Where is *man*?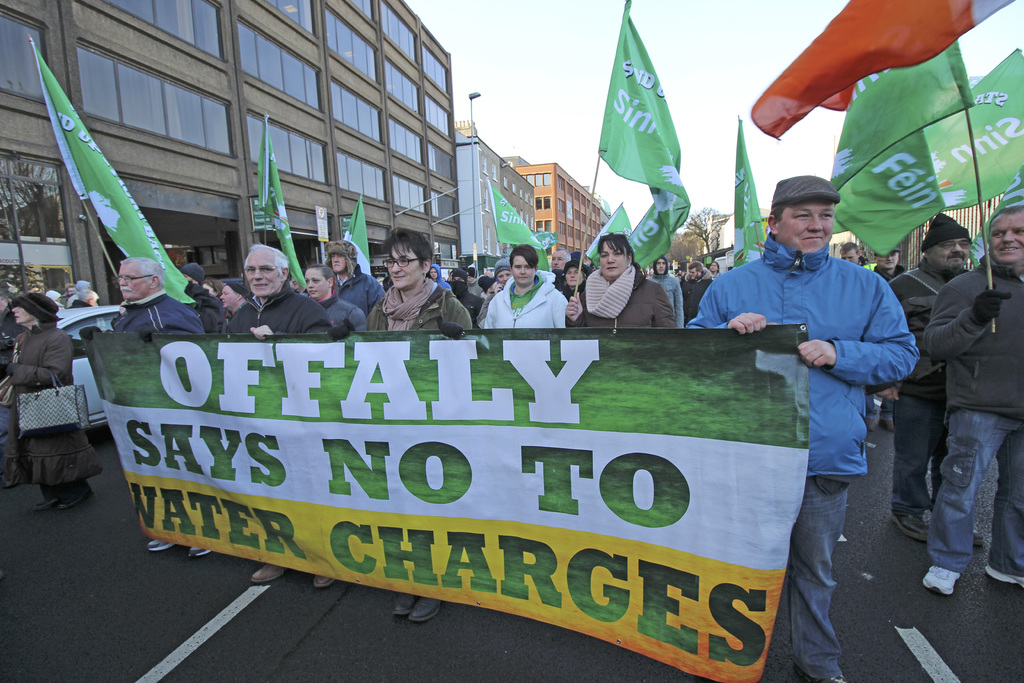
left=483, top=243, right=570, bottom=327.
